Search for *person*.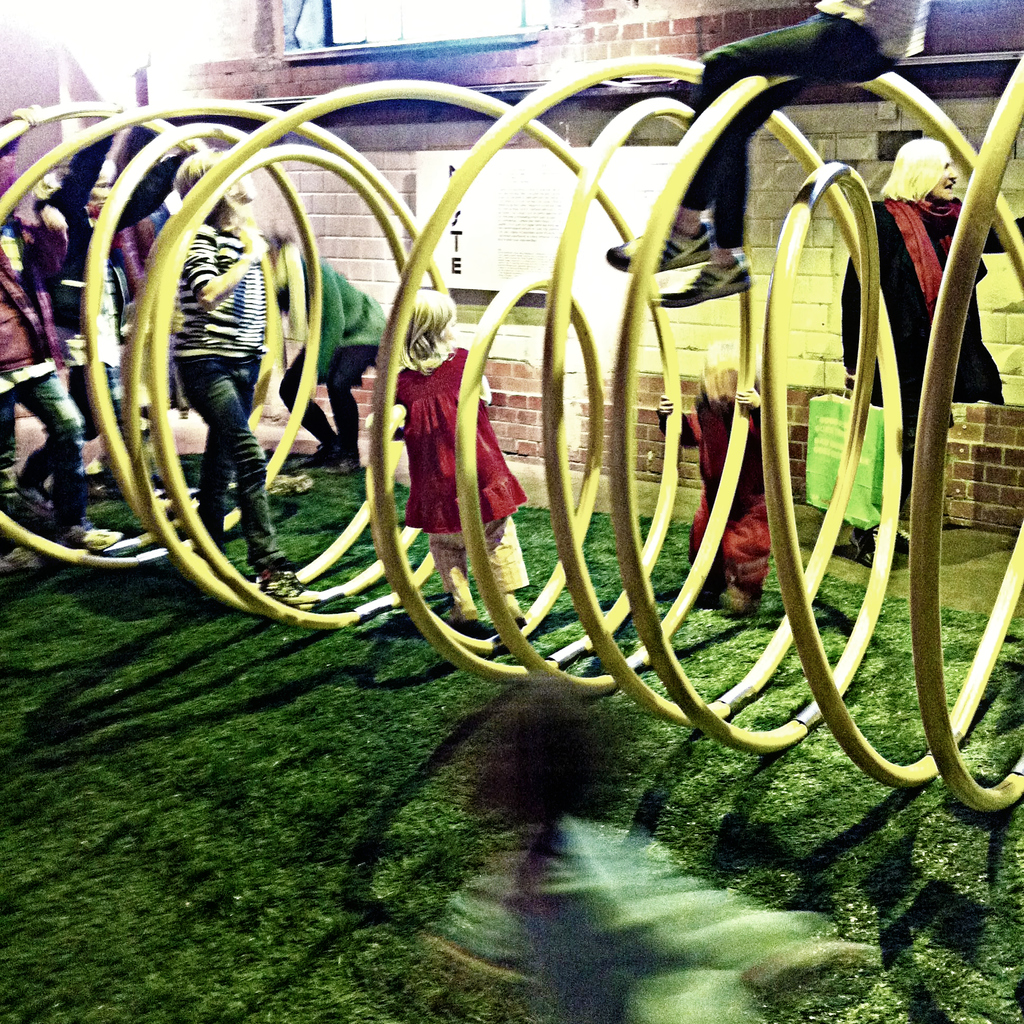
Found at 844,136,1023,568.
